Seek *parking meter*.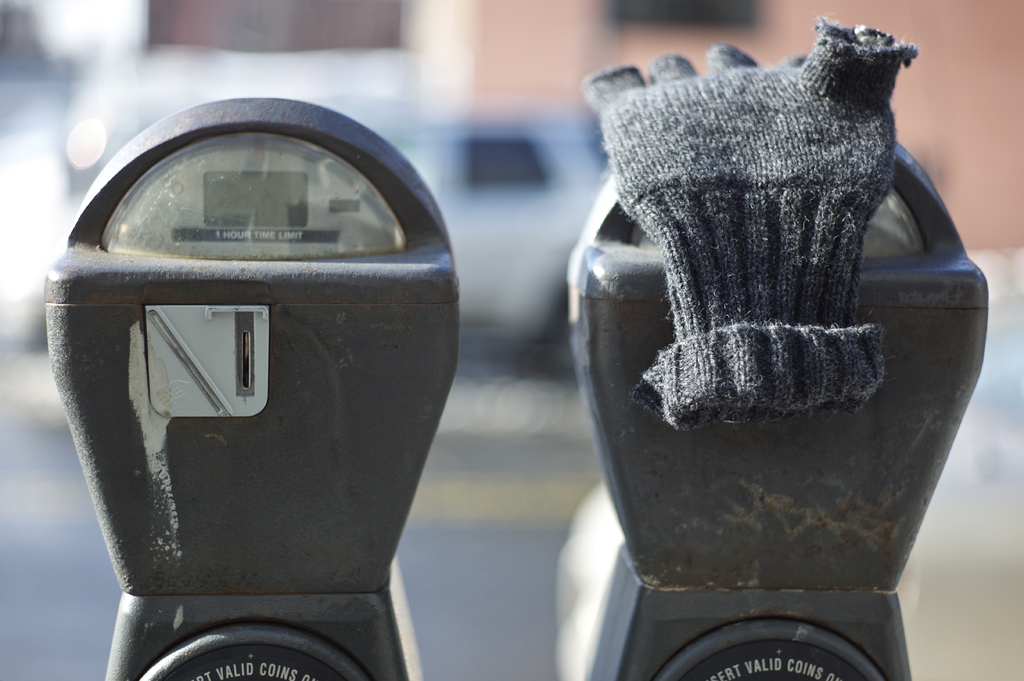
[left=40, top=92, right=991, bottom=680].
